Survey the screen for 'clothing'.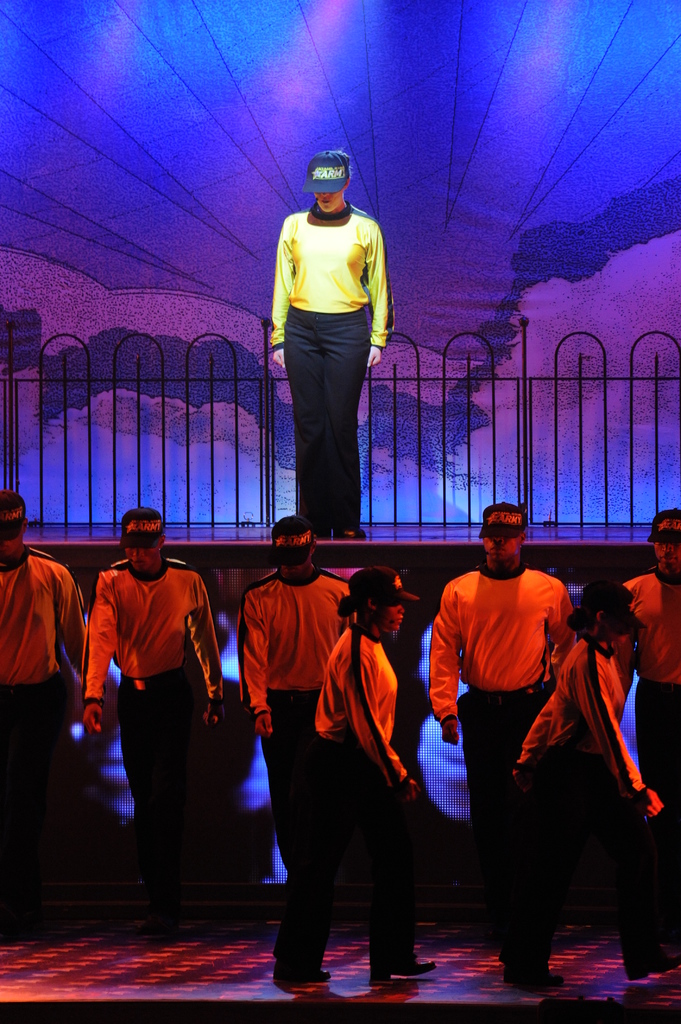
Survey found: 600 566 680 879.
